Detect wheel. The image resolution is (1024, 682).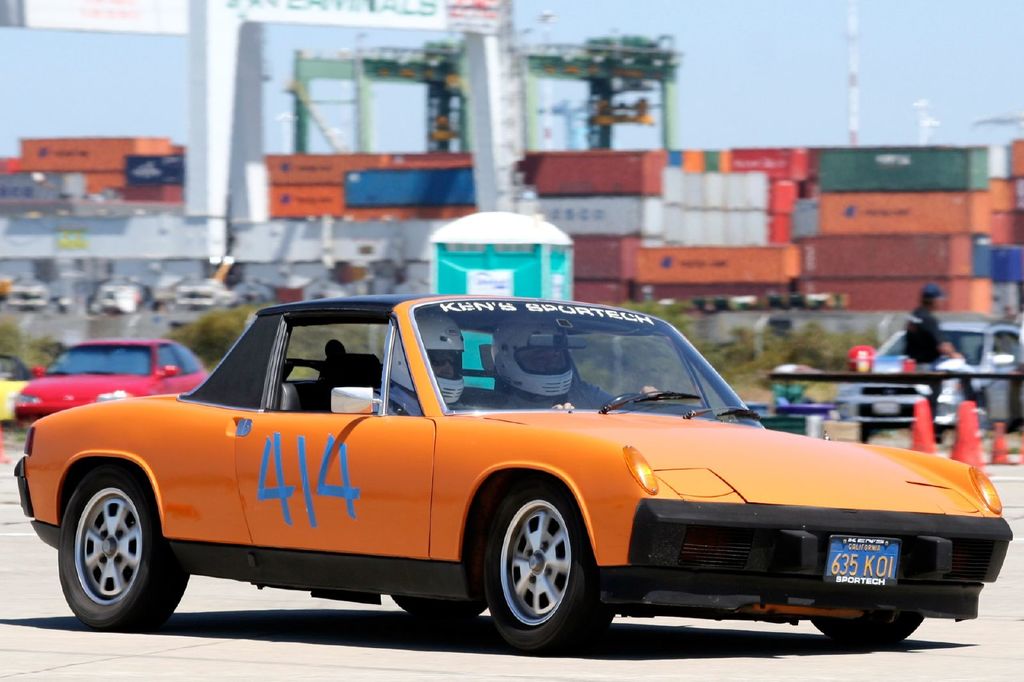
bbox=[482, 479, 616, 660].
